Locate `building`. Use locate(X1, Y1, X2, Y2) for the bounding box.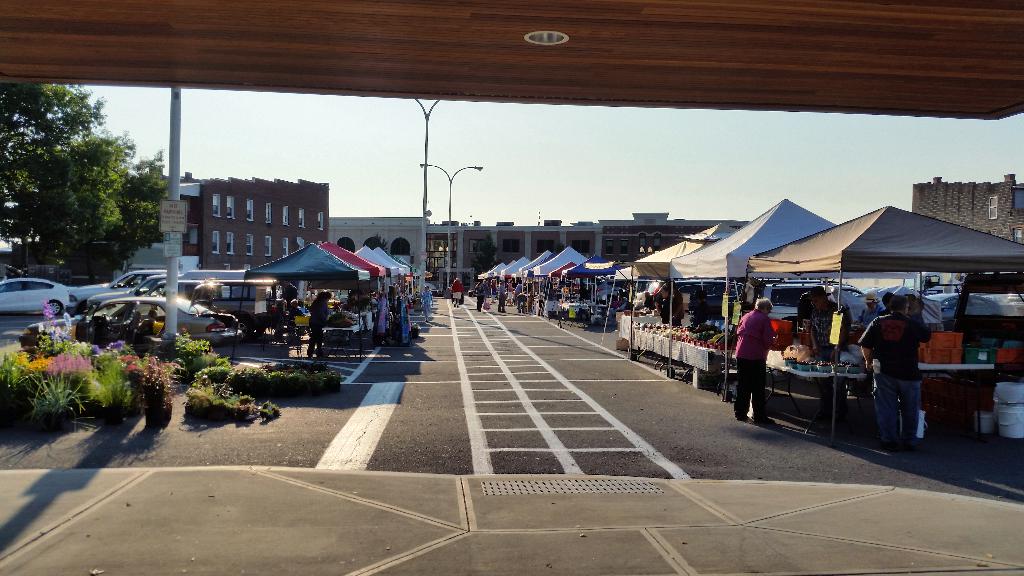
locate(425, 218, 602, 289).
